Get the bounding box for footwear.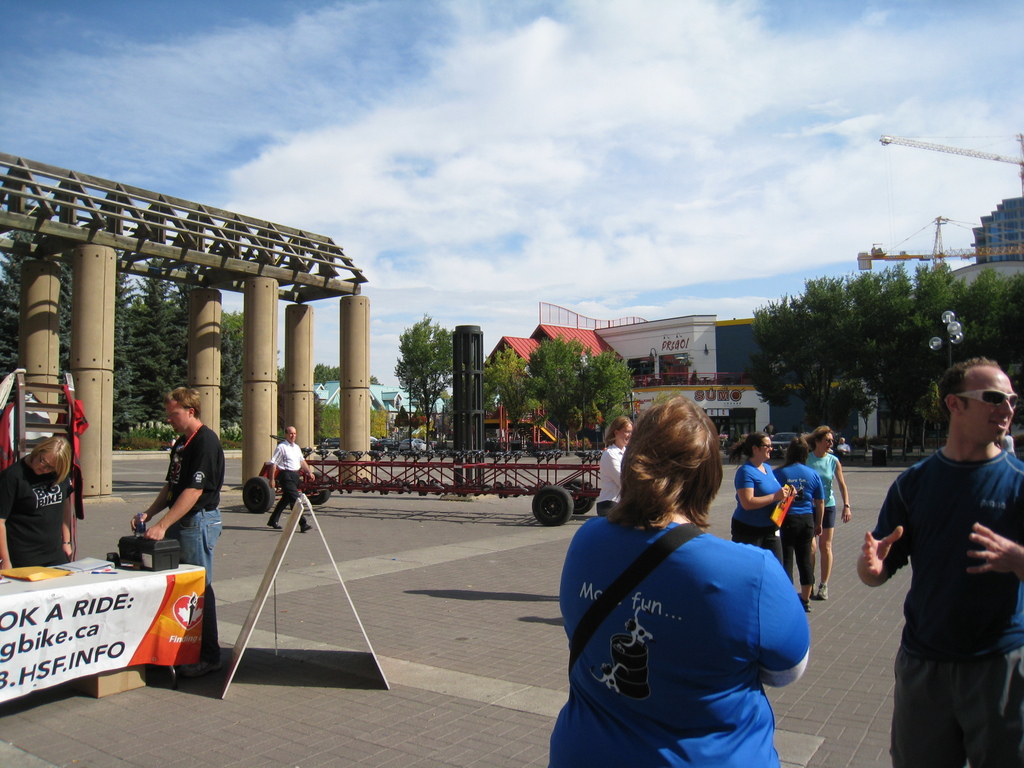
Rect(266, 514, 282, 532).
